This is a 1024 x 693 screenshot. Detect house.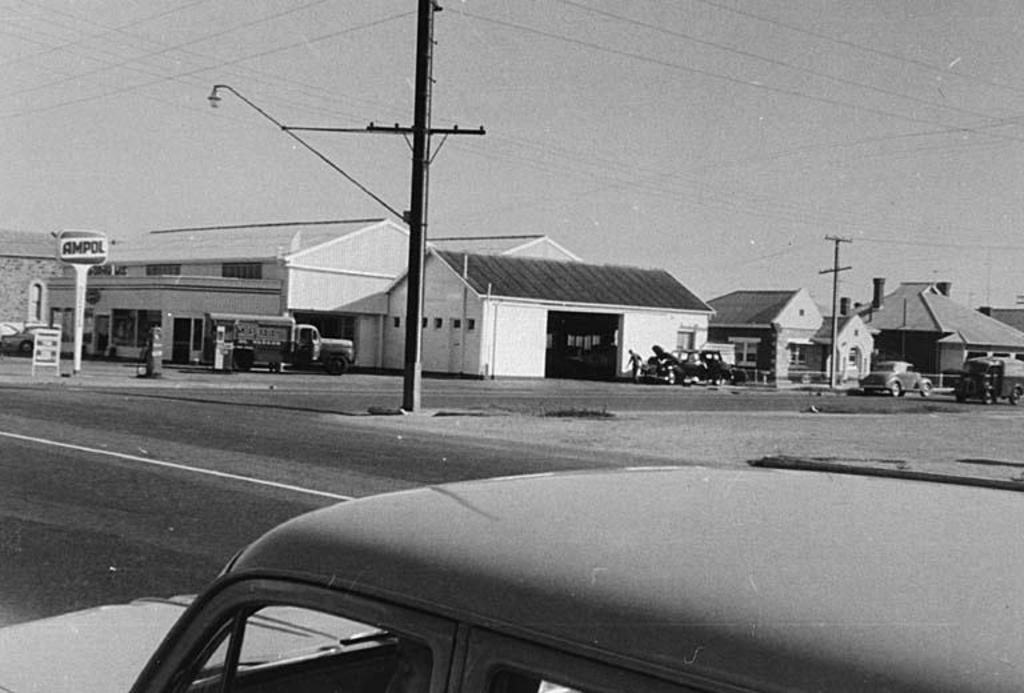
0, 228, 127, 357.
